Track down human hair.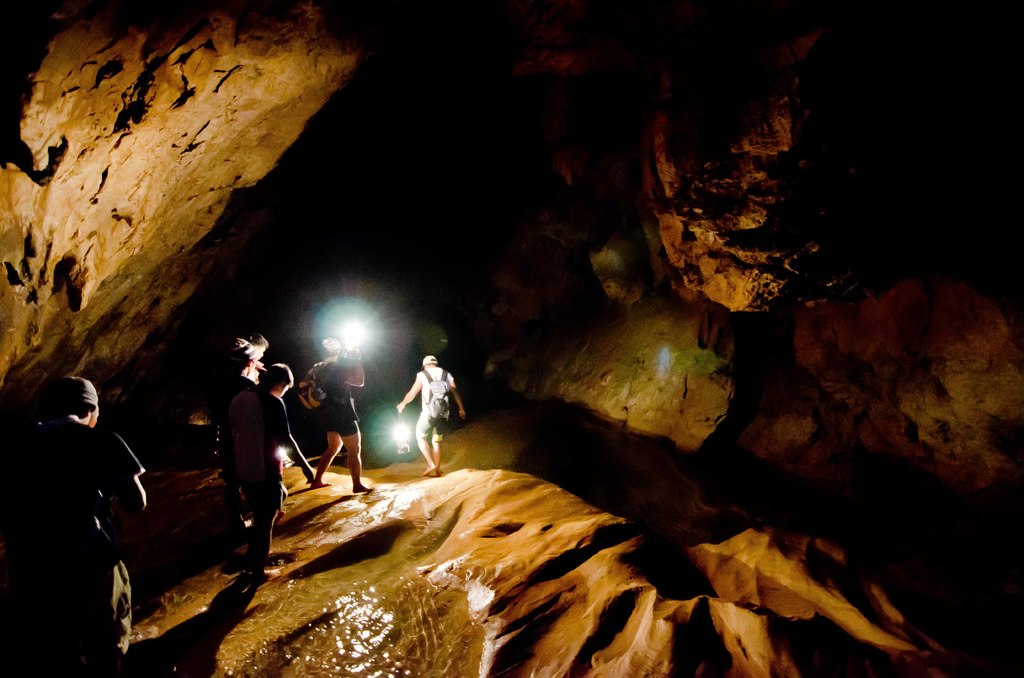
Tracked to x1=268 y1=366 x2=292 y2=385.
